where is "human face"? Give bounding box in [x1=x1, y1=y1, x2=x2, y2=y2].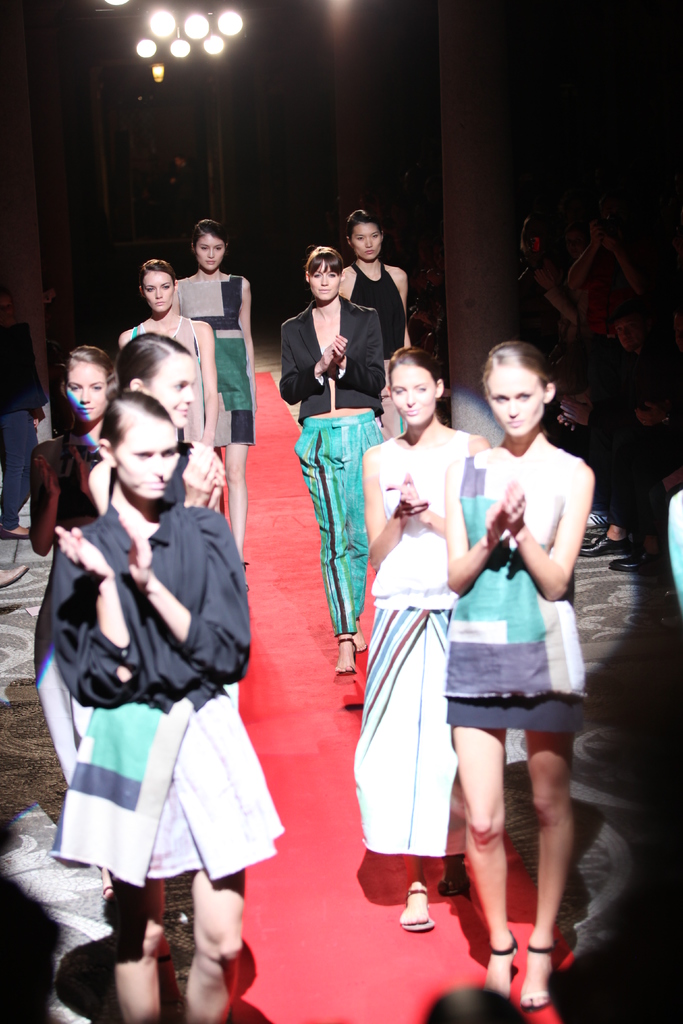
[x1=312, y1=266, x2=343, y2=299].
